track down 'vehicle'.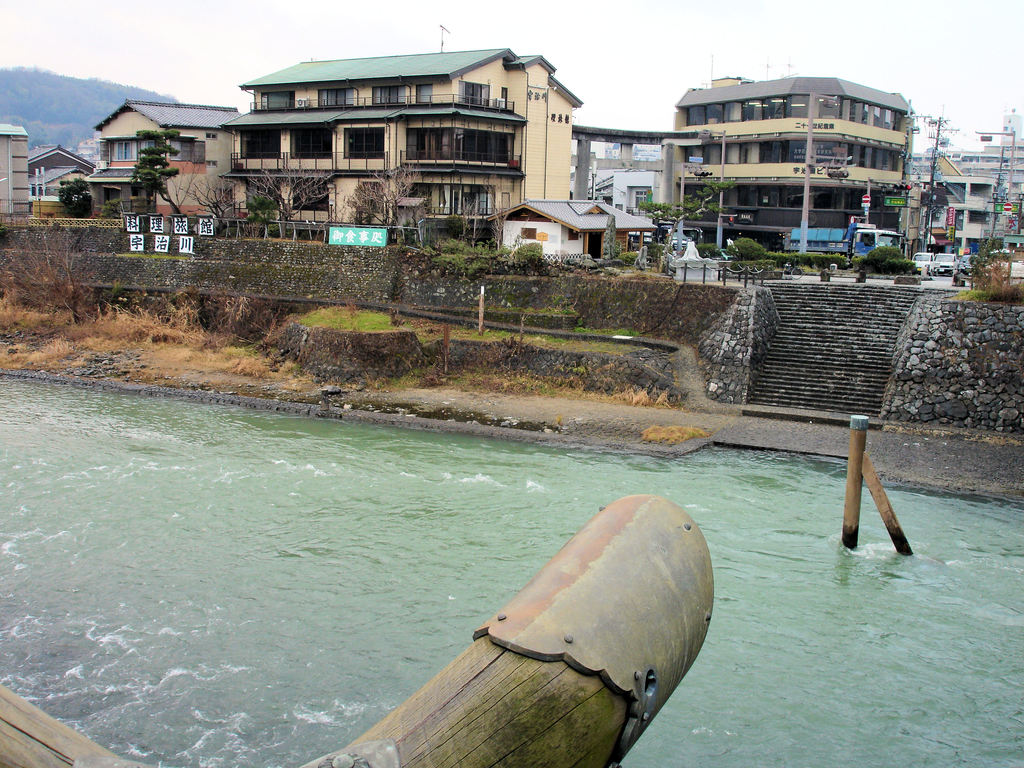
Tracked to box(926, 253, 961, 277).
